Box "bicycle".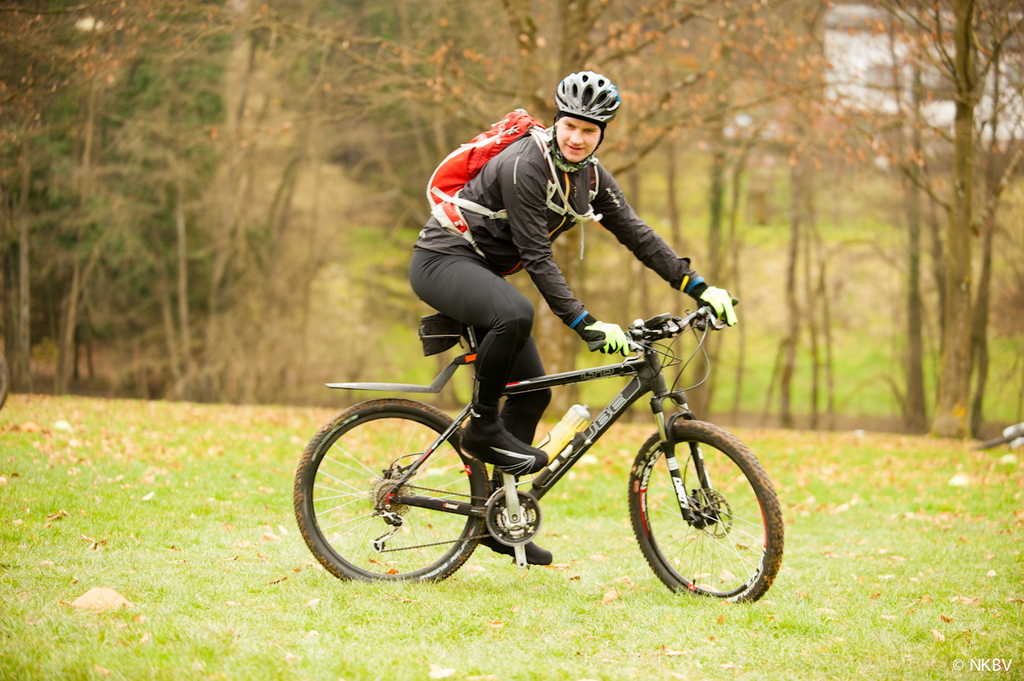
select_region(285, 293, 783, 620).
